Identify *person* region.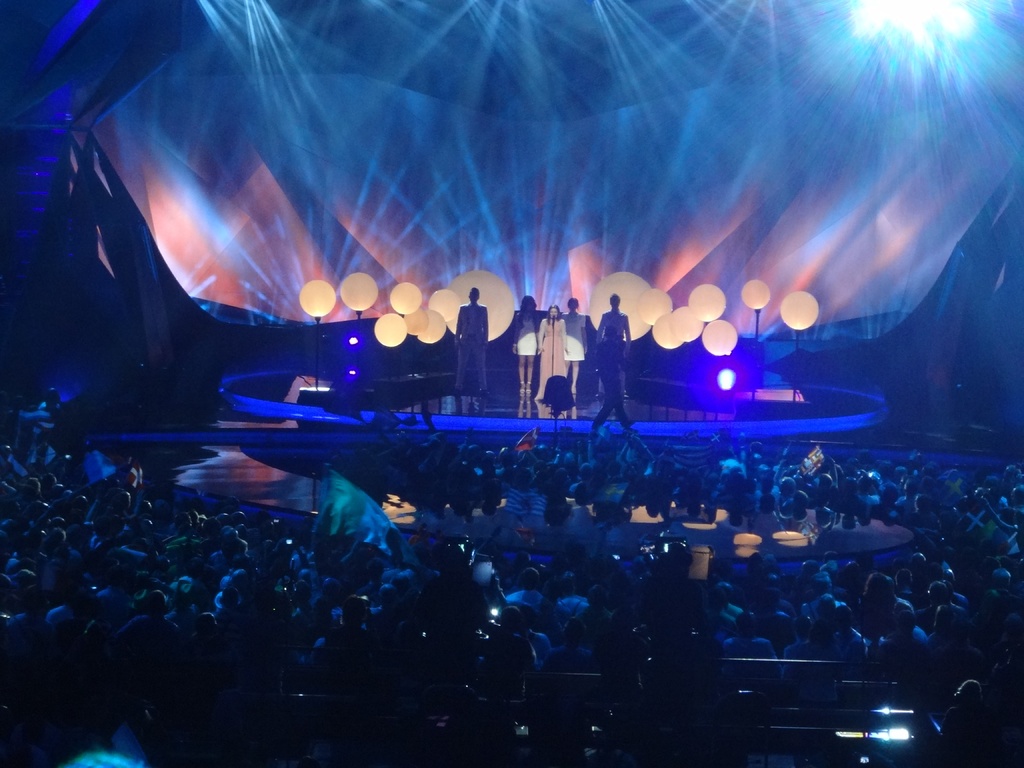
Region: [left=806, top=570, right=839, bottom=617].
